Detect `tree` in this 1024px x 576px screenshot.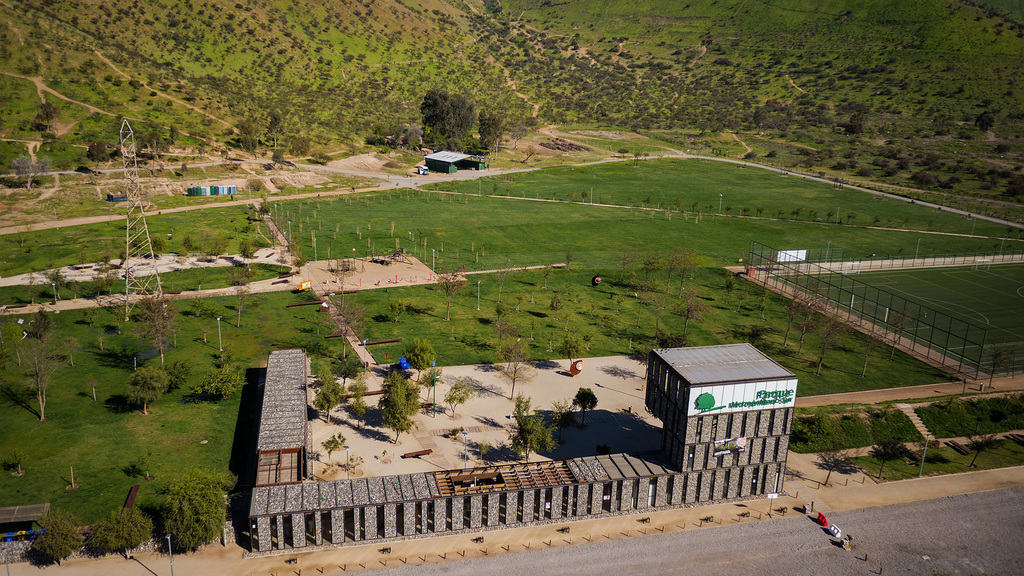
Detection: (388,294,406,322).
